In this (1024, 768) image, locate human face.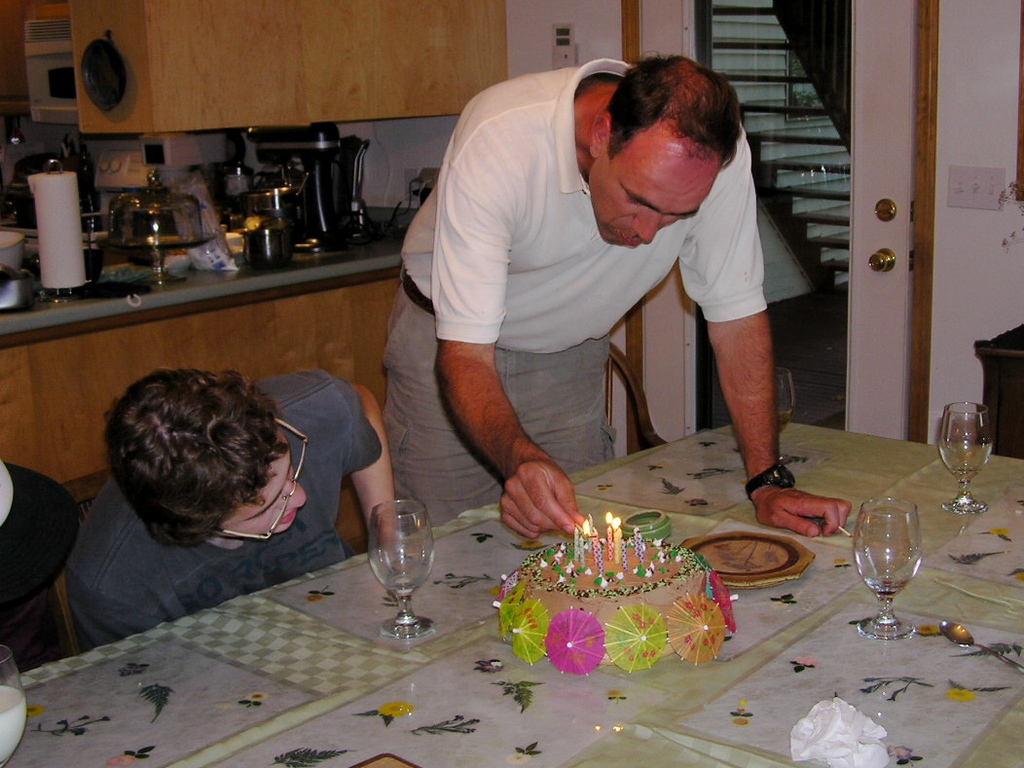
Bounding box: l=217, t=435, r=306, b=530.
